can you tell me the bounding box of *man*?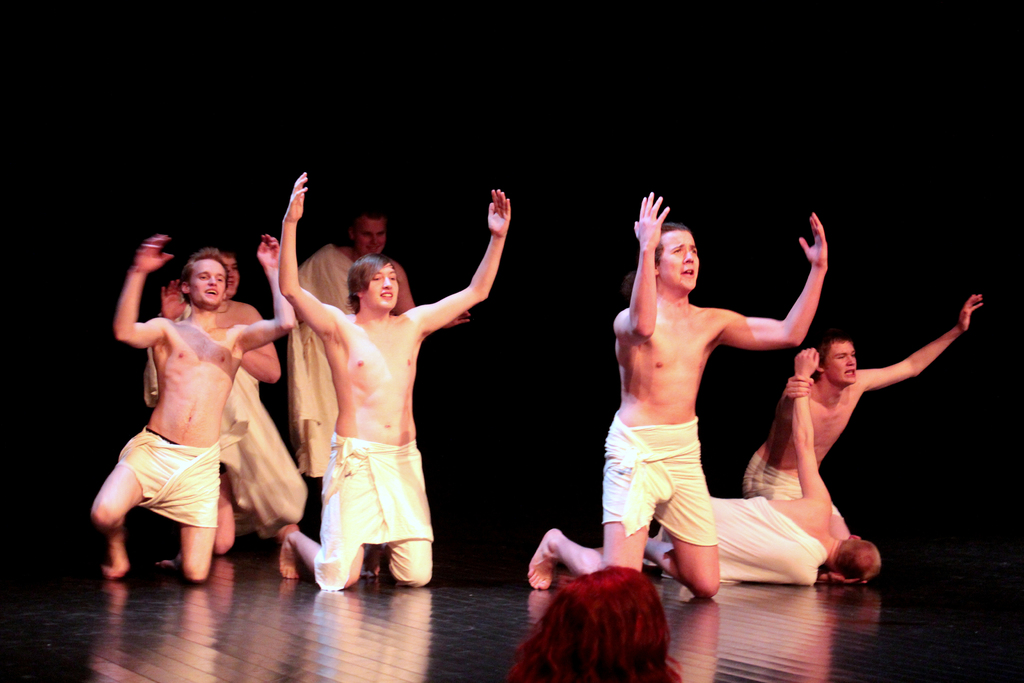
detection(268, 159, 522, 591).
